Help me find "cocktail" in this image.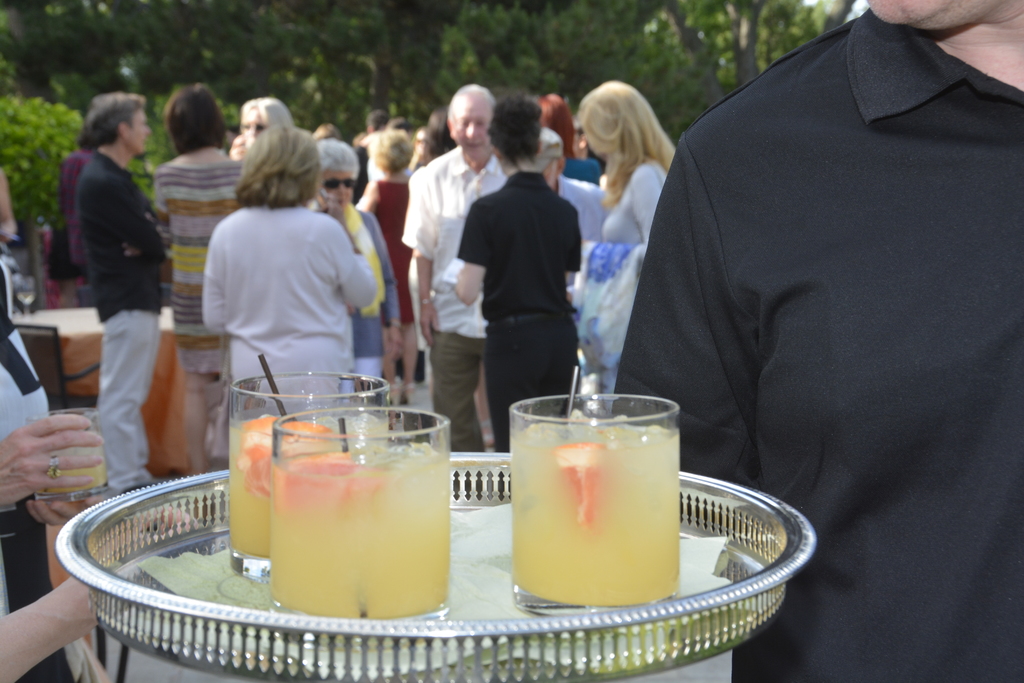
Found it: (509, 393, 683, 620).
